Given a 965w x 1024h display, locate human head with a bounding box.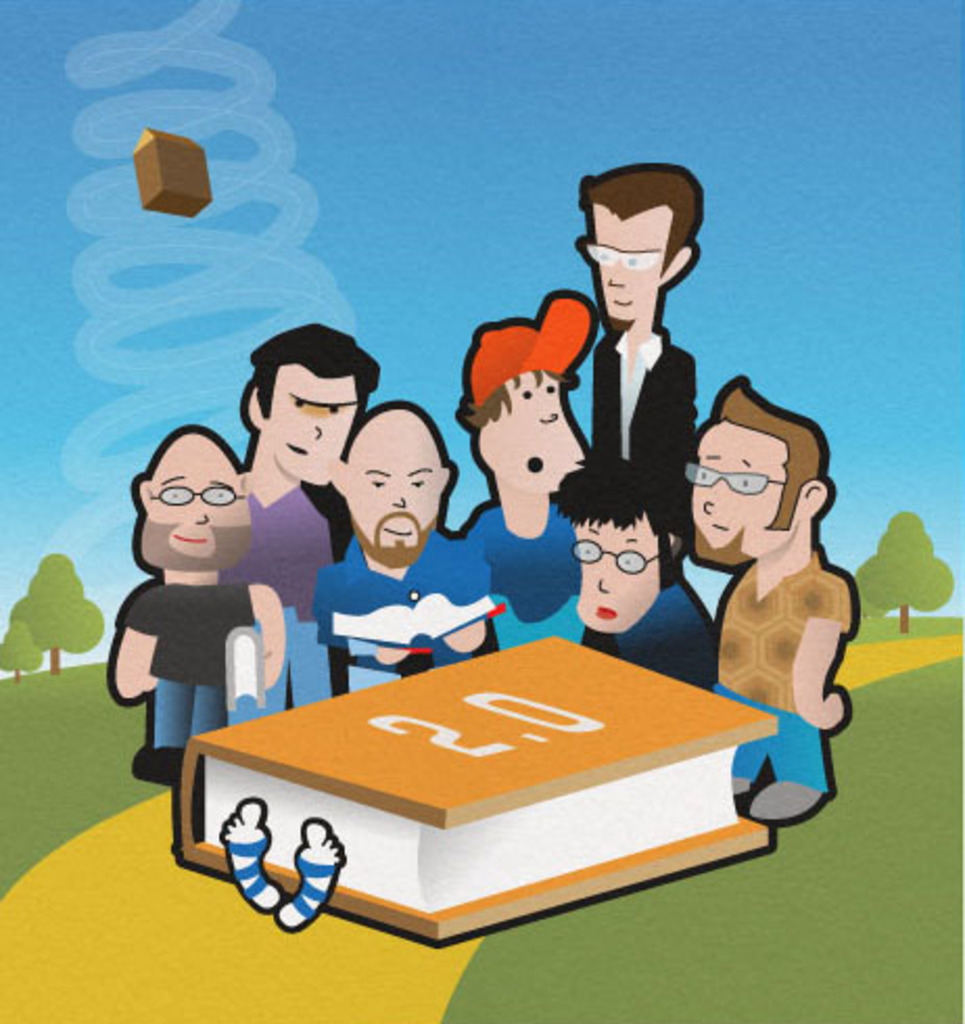
Located: 462, 318, 591, 487.
